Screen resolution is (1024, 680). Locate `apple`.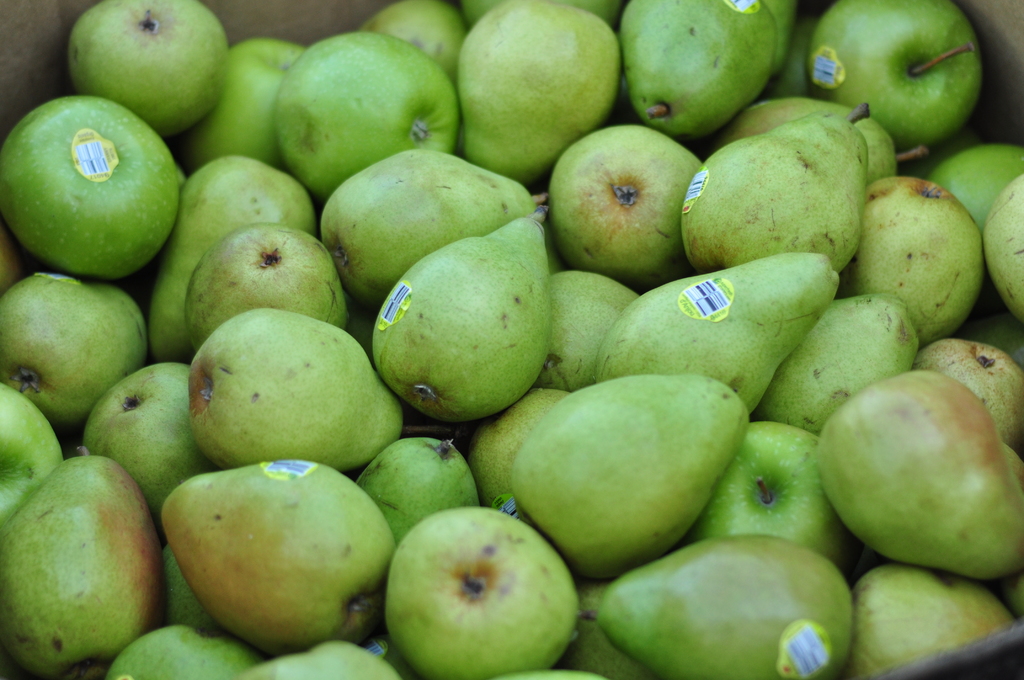
<box>0,380,65,540</box>.
